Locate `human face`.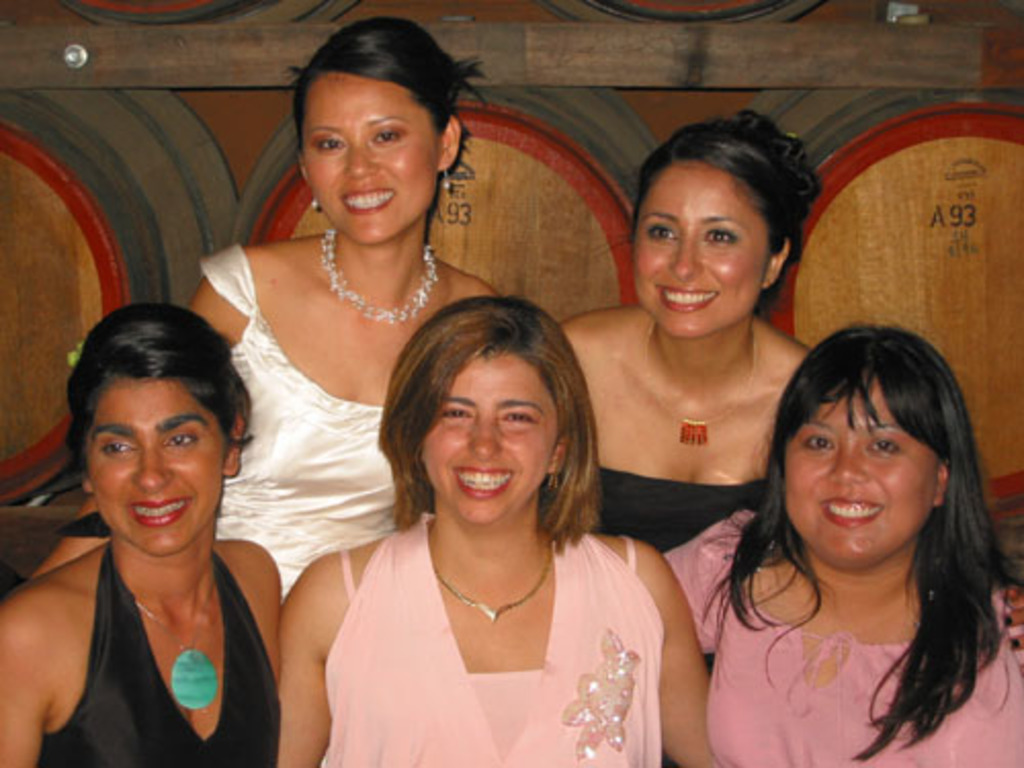
Bounding box: Rect(633, 160, 776, 336).
